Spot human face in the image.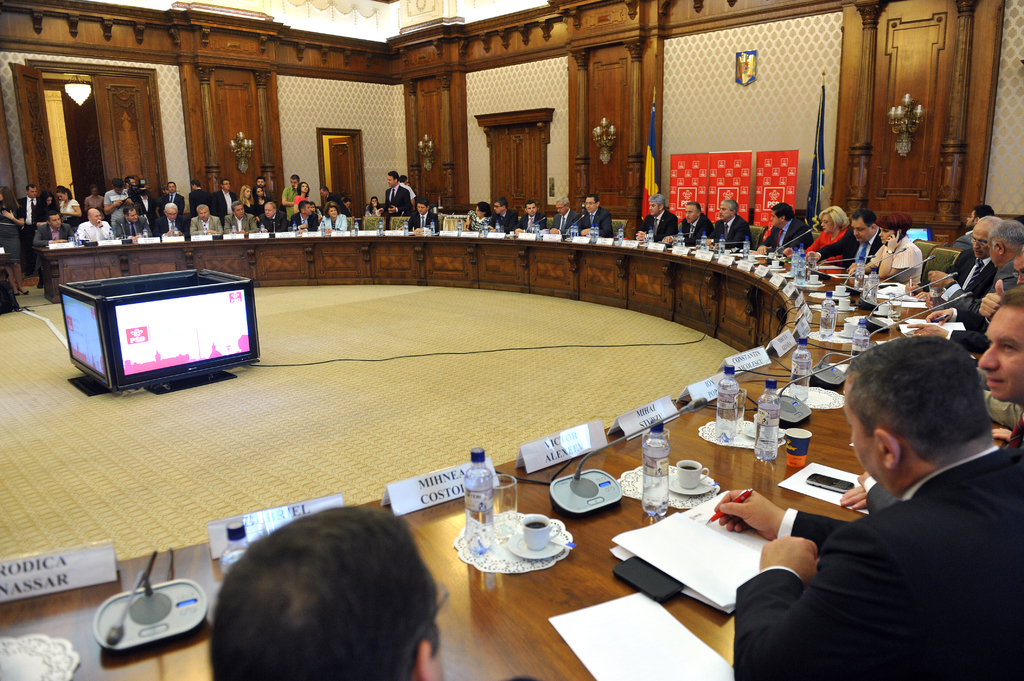
human face found at [164, 182, 179, 196].
